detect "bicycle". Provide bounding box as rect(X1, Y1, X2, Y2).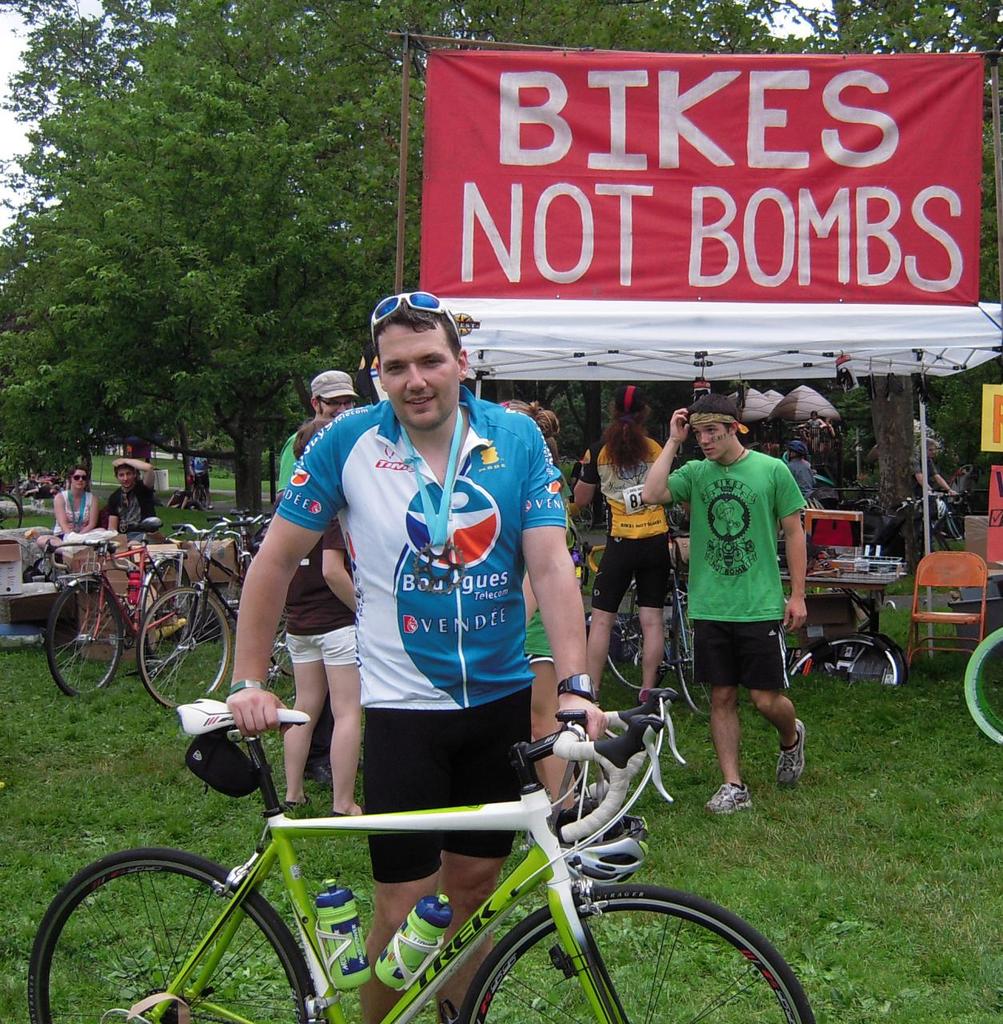
rect(0, 492, 24, 532).
